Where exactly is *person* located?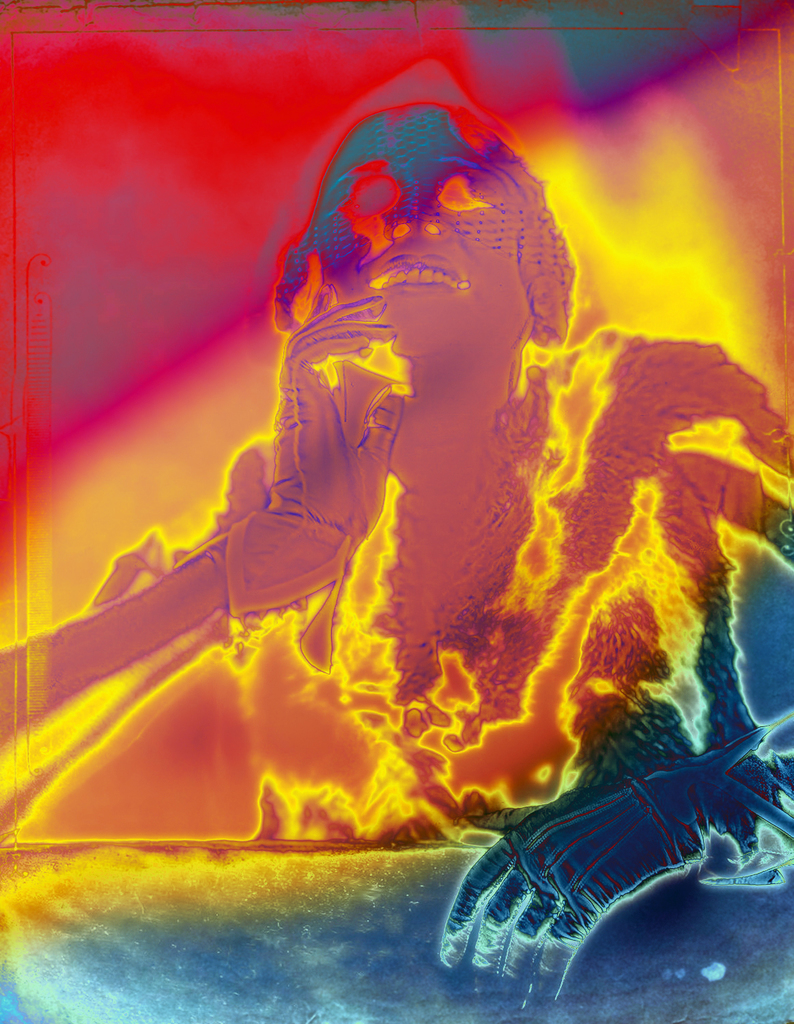
Its bounding box is 2:87:793:993.
